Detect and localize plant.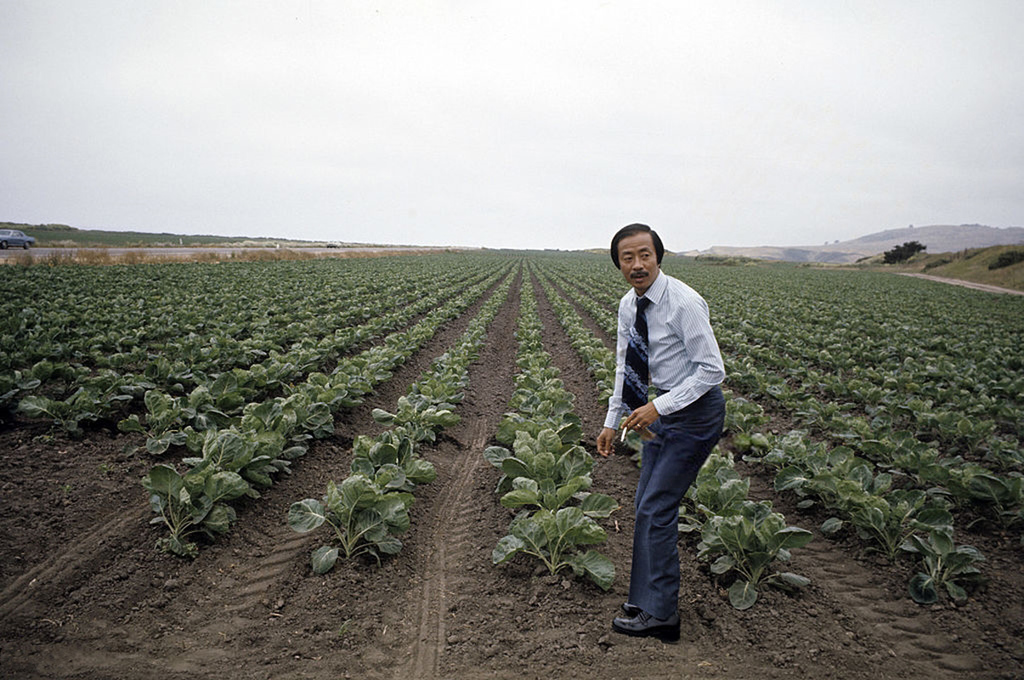
Localized at bbox(127, 382, 296, 561).
